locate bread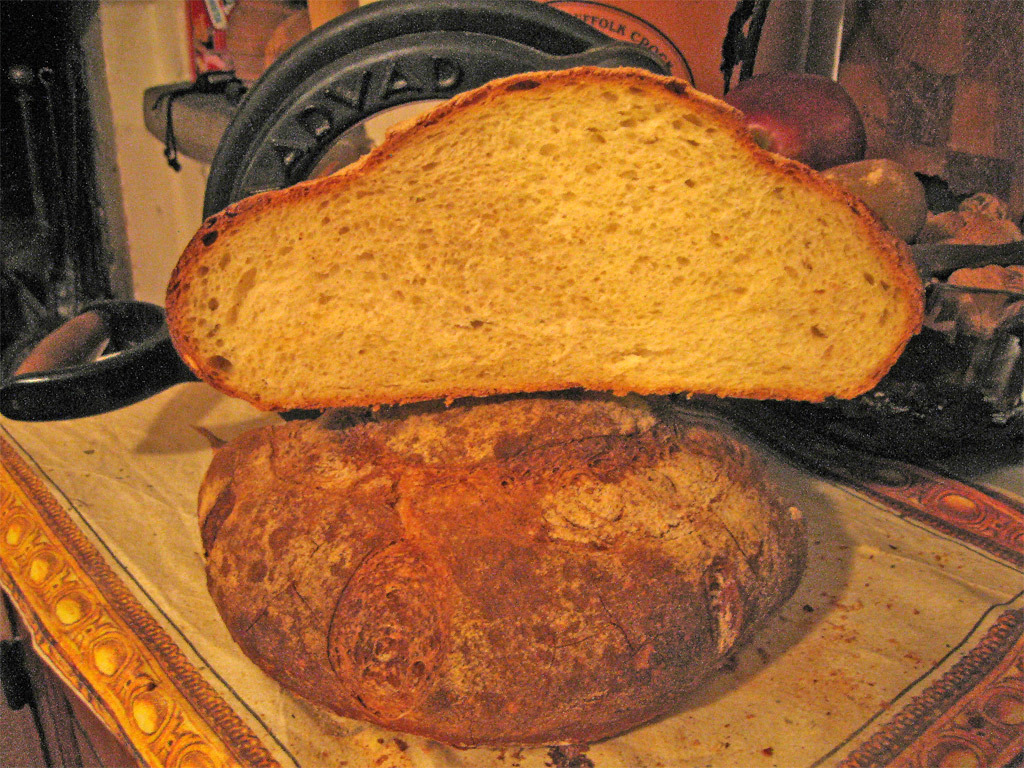
x1=154 y1=46 x2=881 y2=428
